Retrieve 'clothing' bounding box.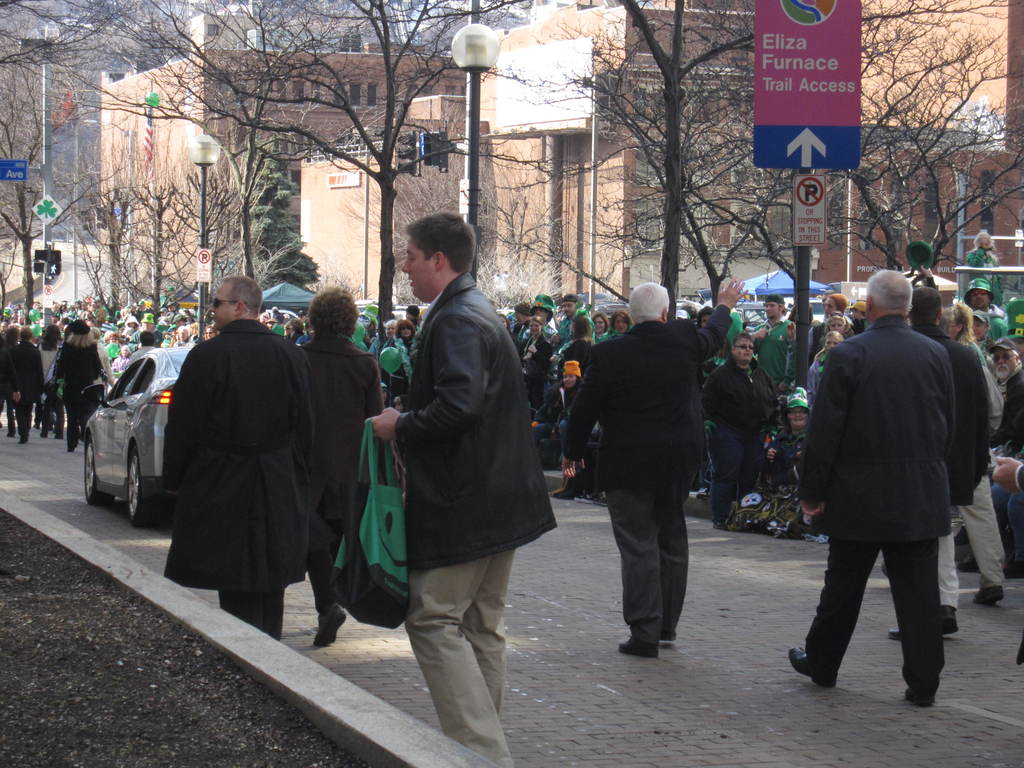
Bounding box: detection(397, 270, 554, 563).
